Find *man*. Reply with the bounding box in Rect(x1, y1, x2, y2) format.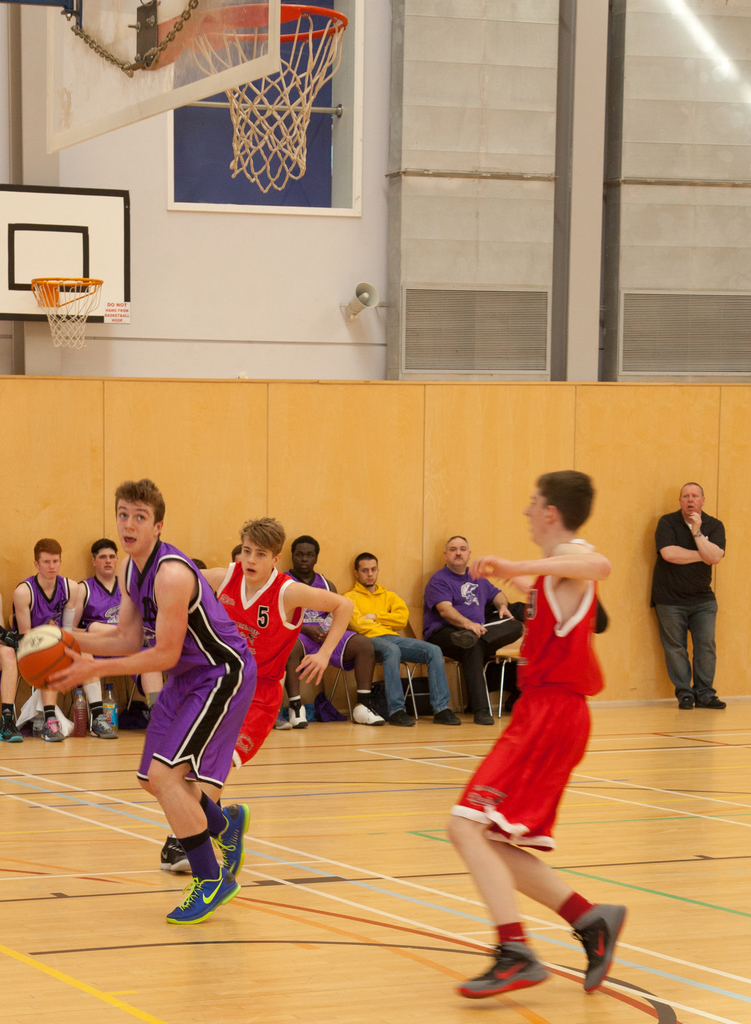
Rect(284, 536, 385, 729).
